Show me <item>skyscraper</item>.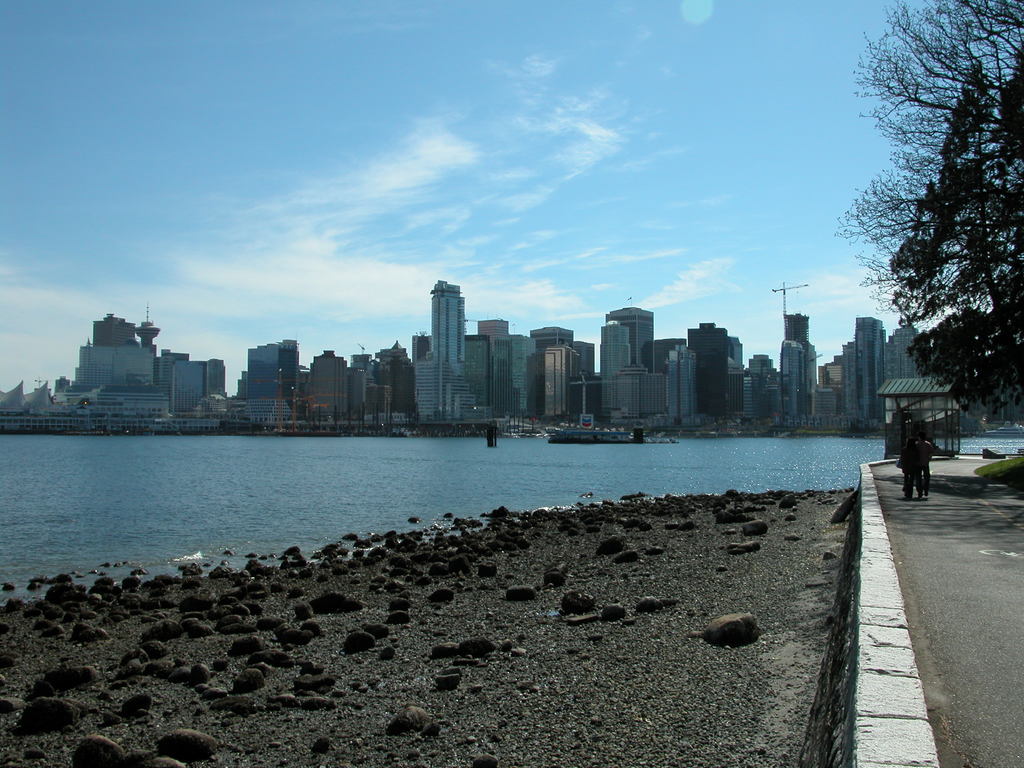
<item>skyscraper</item> is here: 598, 328, 628, 408.
